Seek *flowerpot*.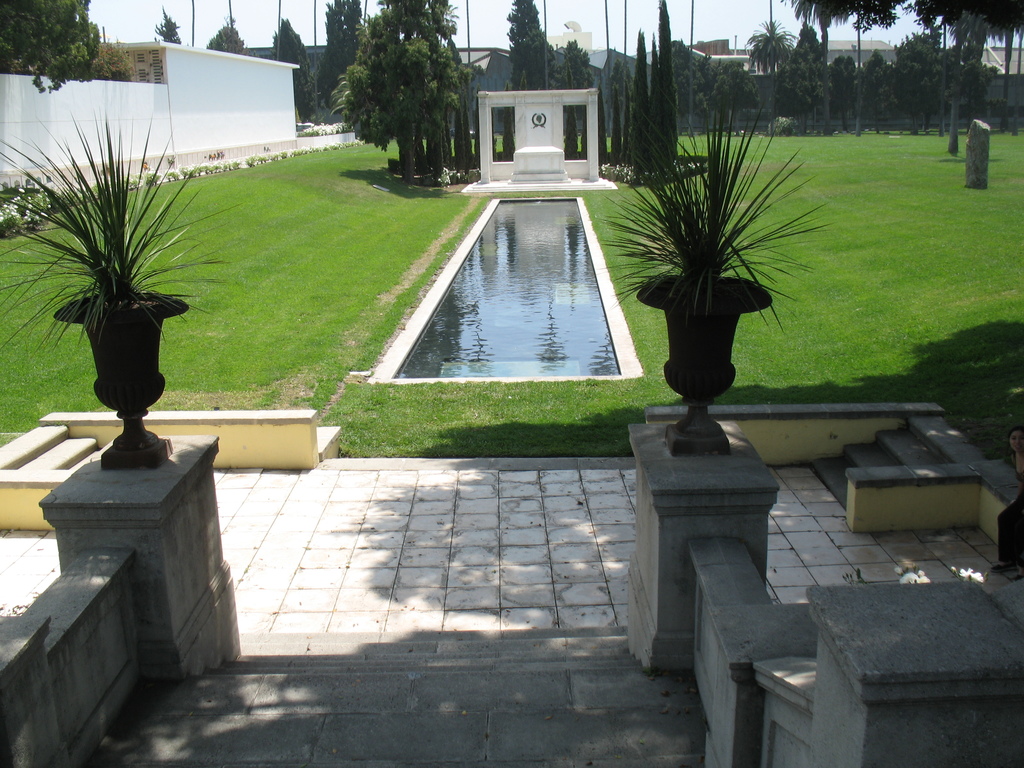
bbox(628, 234, 782, 413).
